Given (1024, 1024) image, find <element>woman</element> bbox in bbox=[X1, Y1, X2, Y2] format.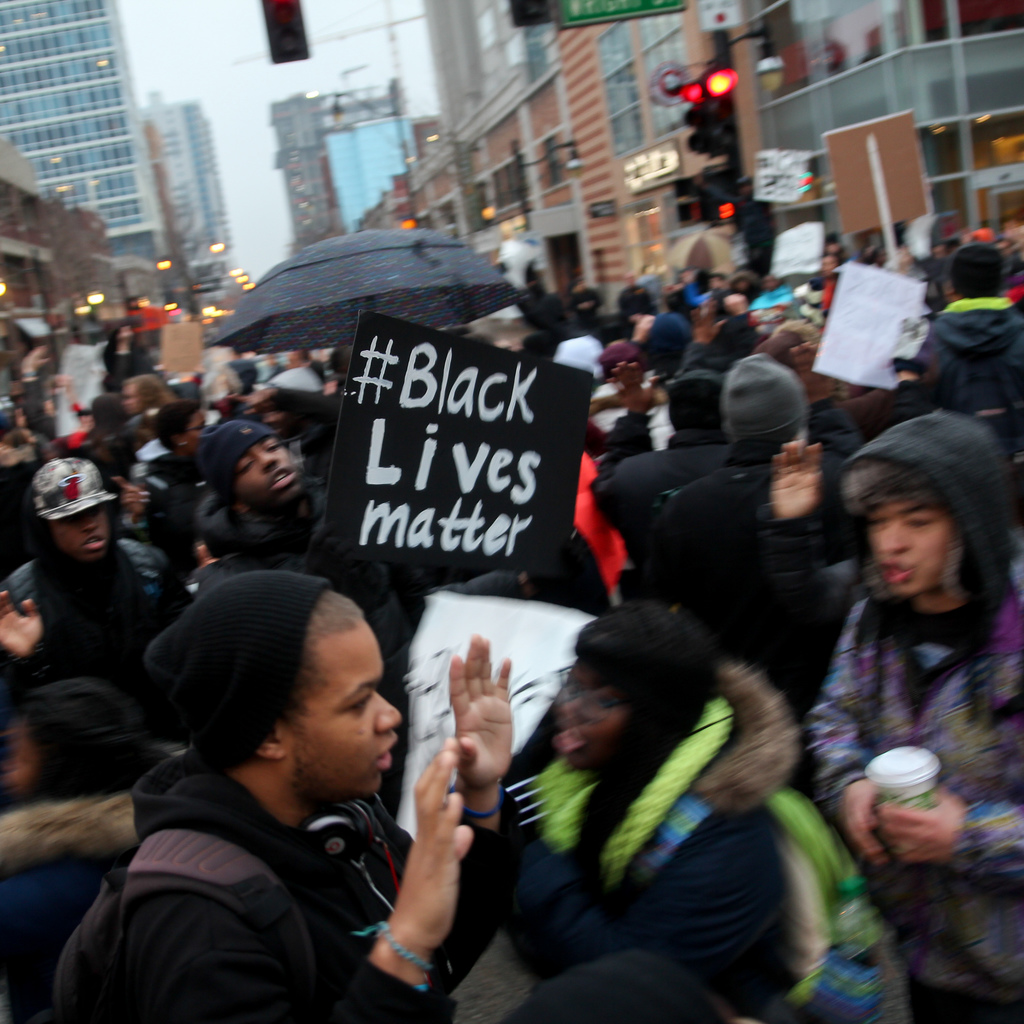
bbox=[139, 387, 211, 573].
